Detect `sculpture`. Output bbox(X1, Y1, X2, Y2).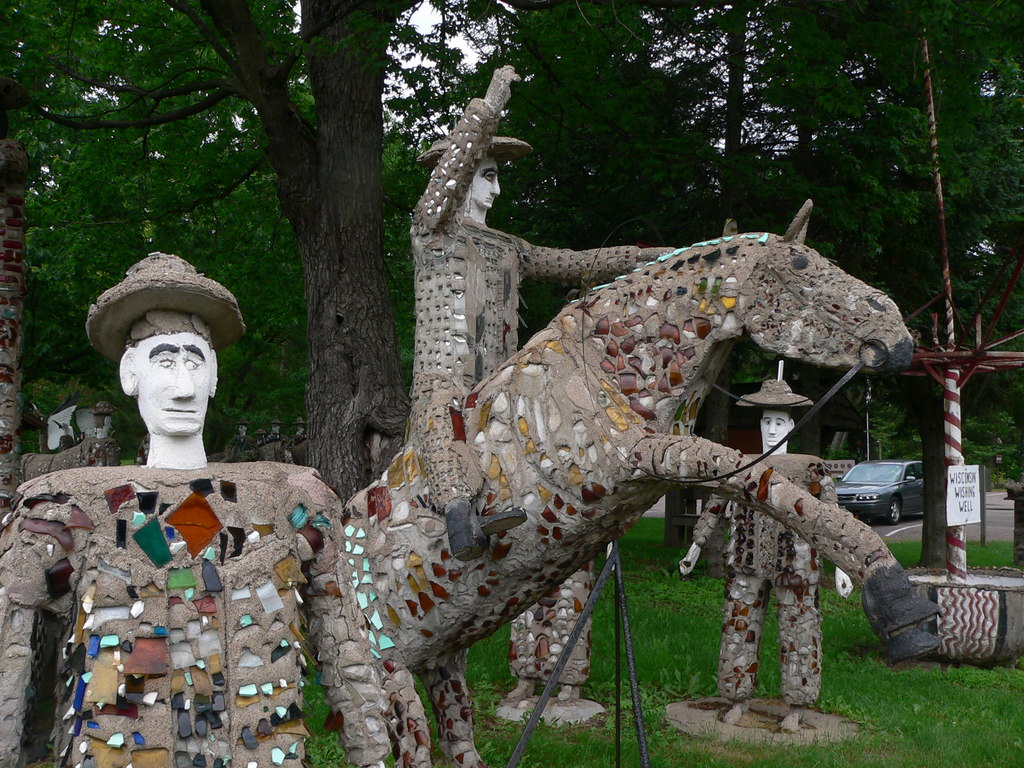
bbox(0, 246, 403, 767).
